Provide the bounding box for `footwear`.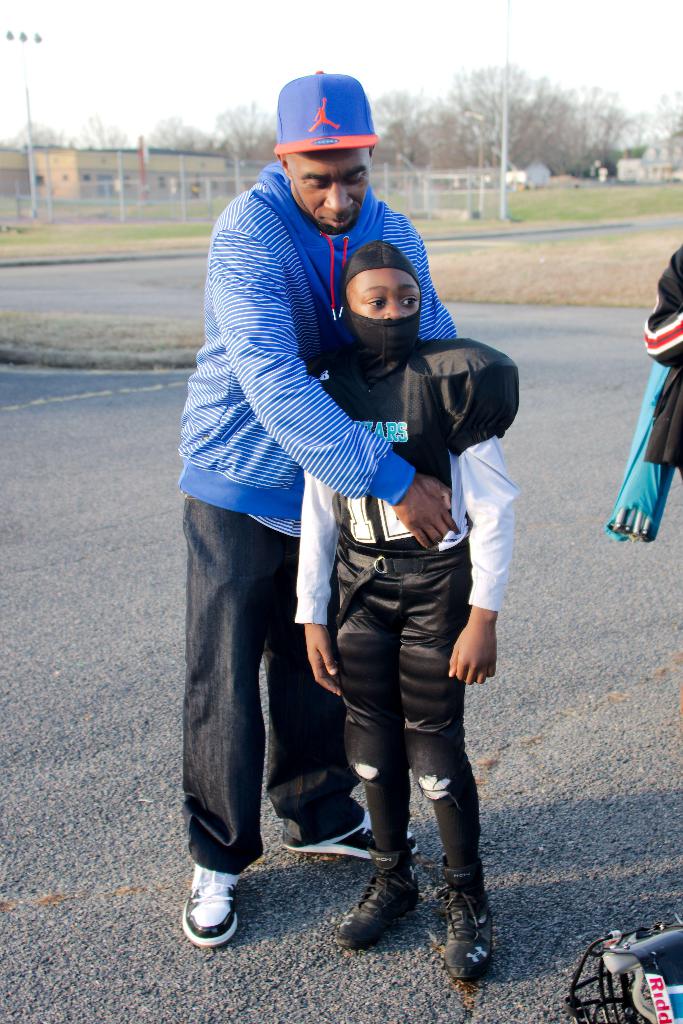
bbox=[284, 807, 422, 863].
